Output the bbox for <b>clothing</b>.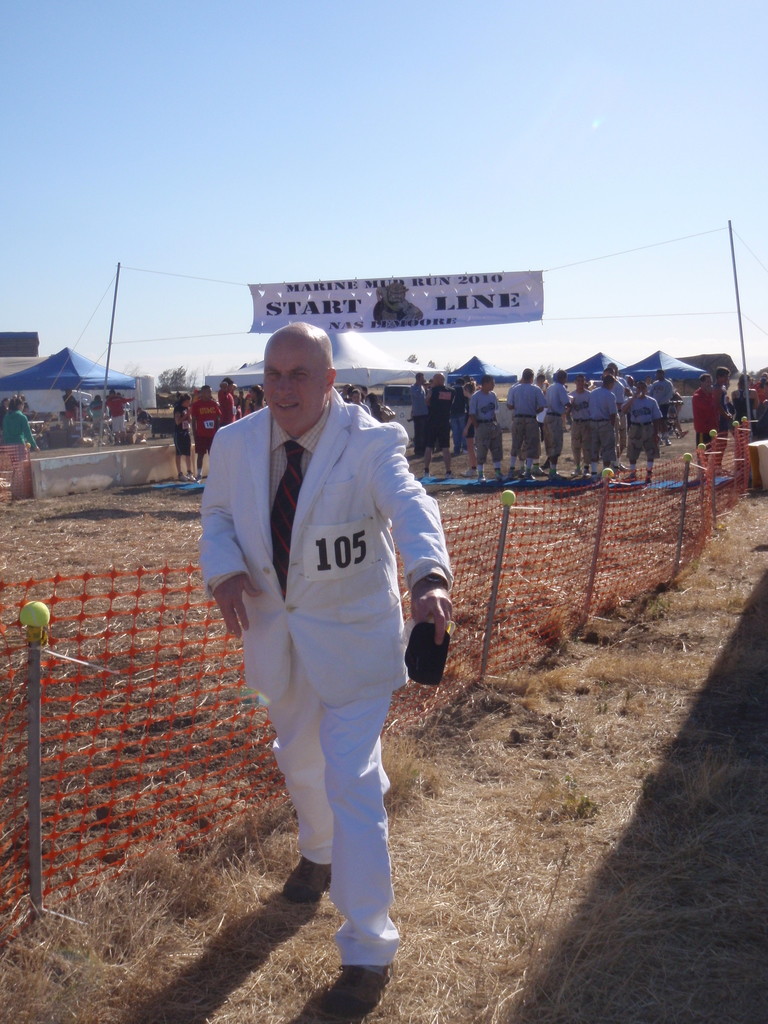
locate(202, 367, 446, 900).
